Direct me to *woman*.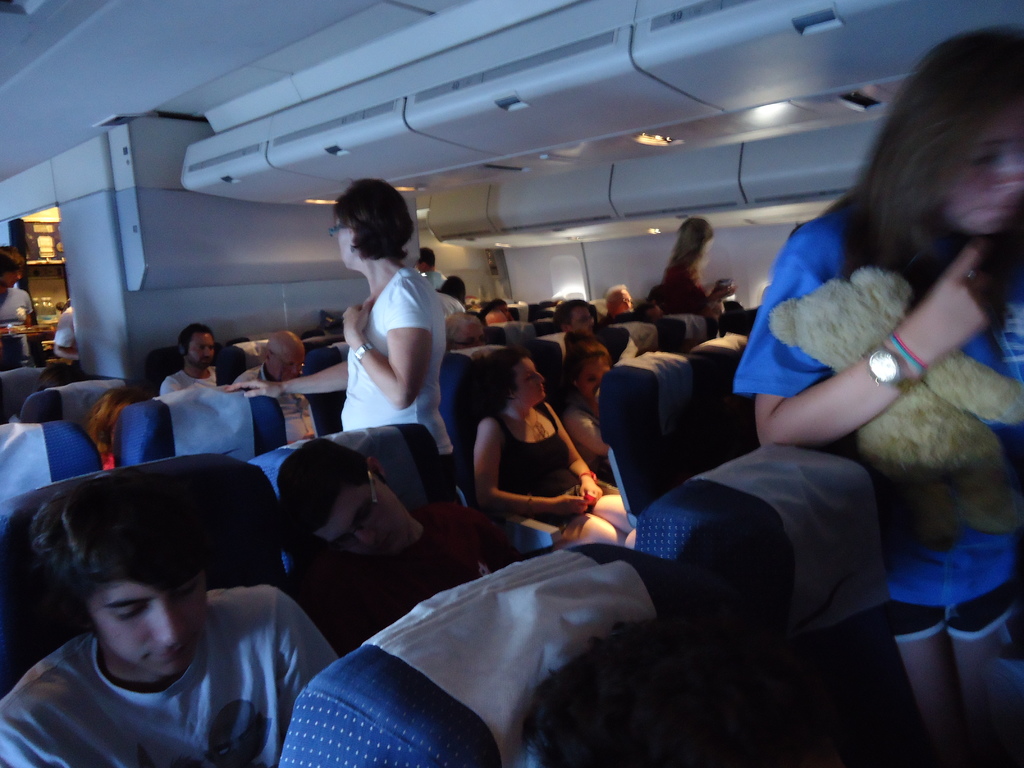
Direction: box(732, 25, 1023, 637).
